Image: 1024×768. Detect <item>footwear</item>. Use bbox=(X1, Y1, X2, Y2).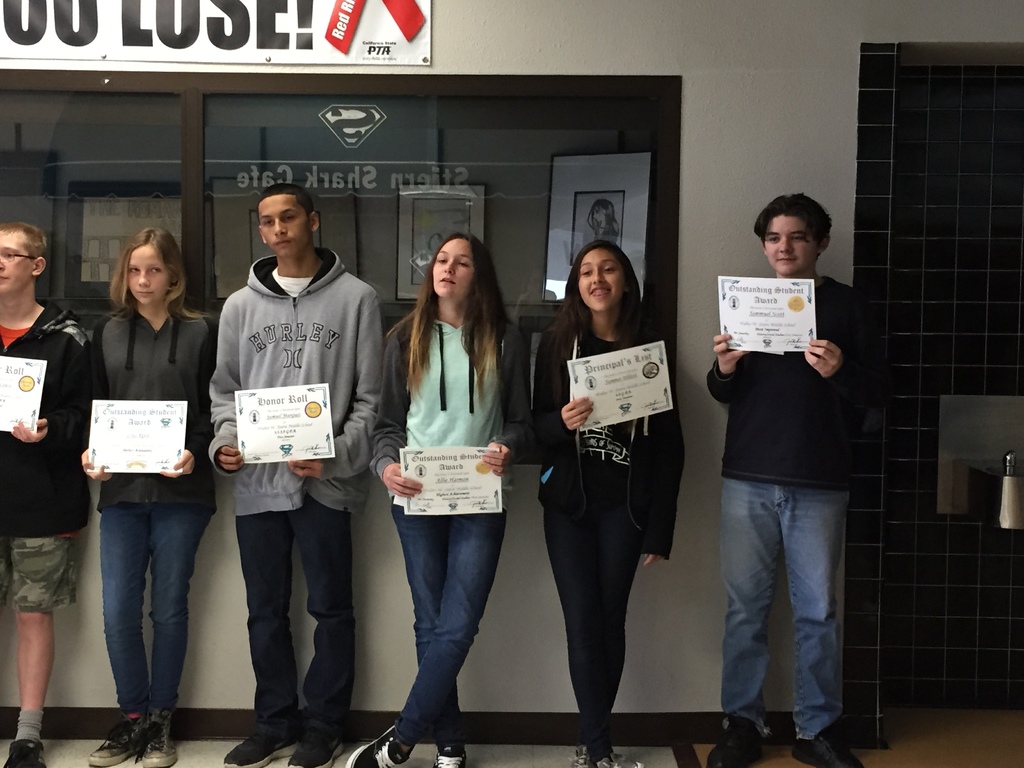
bbox=(85, 709, 136, 758).
